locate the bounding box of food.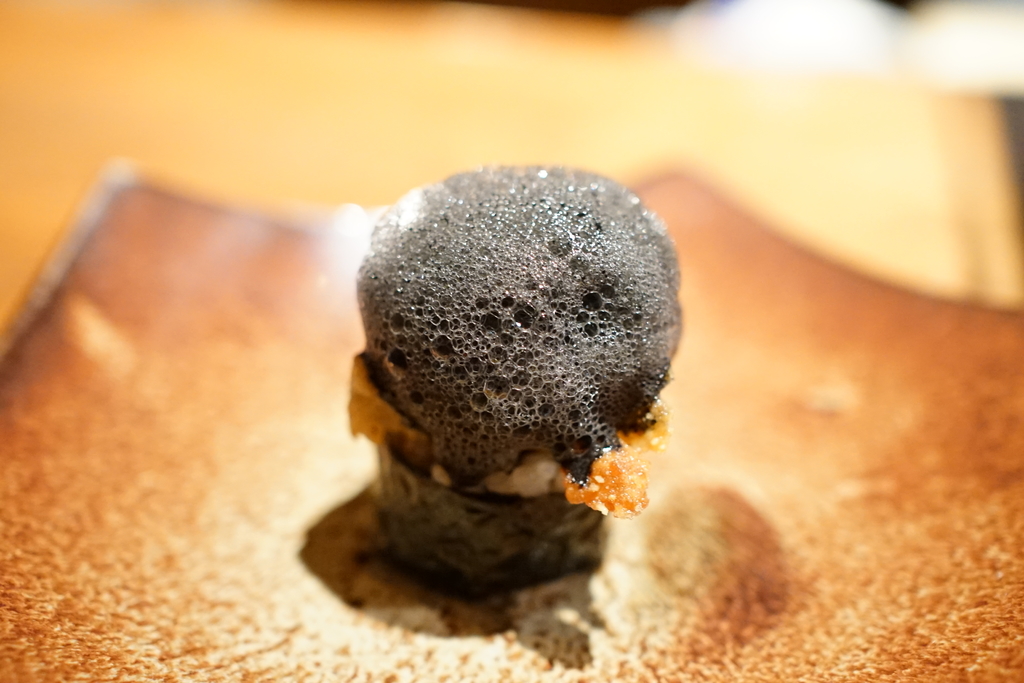
Bounding box: (x1=326, y1=165, x2=687, y2=543).
